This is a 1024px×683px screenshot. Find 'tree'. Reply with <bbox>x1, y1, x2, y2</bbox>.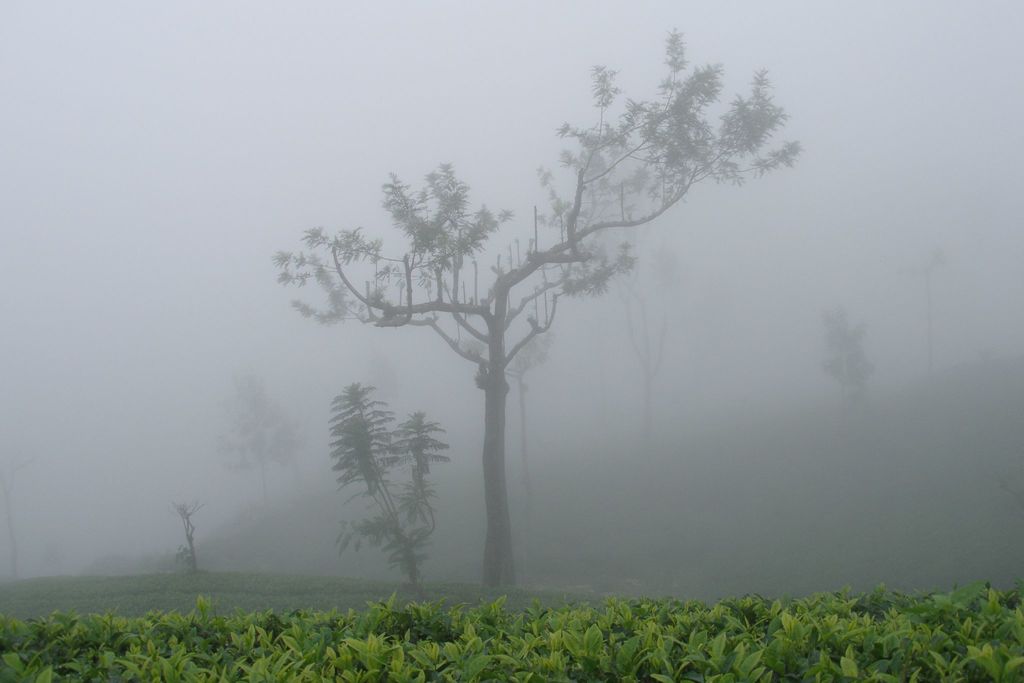
<bbox>268, 33, 804, 591</bbox>.
